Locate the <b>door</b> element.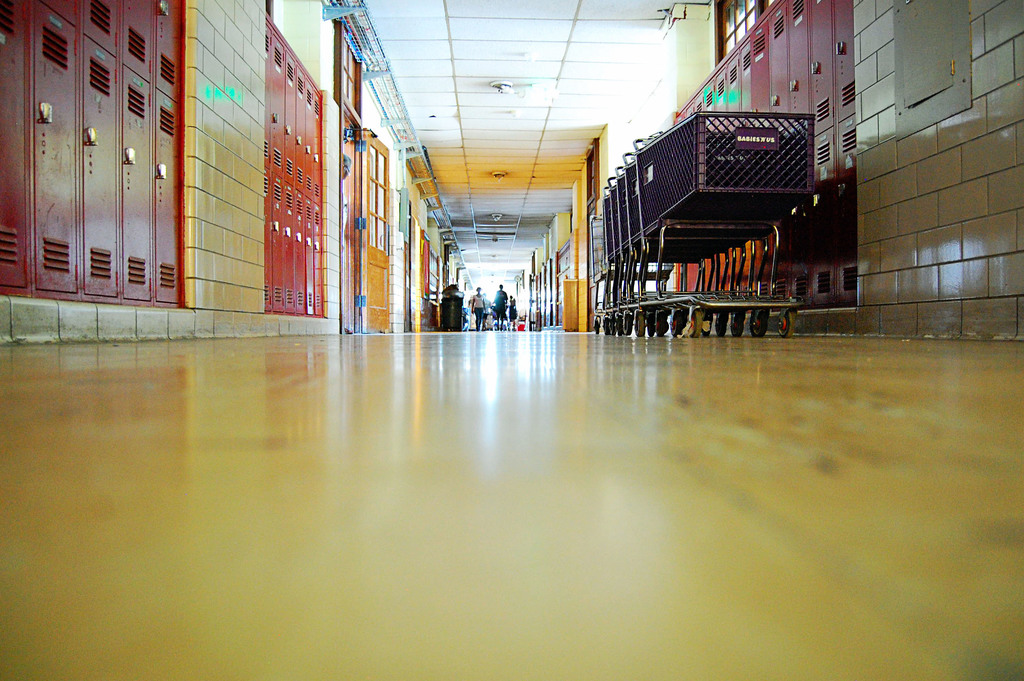
Element bbox: crop(364, 131, 388, 328).
